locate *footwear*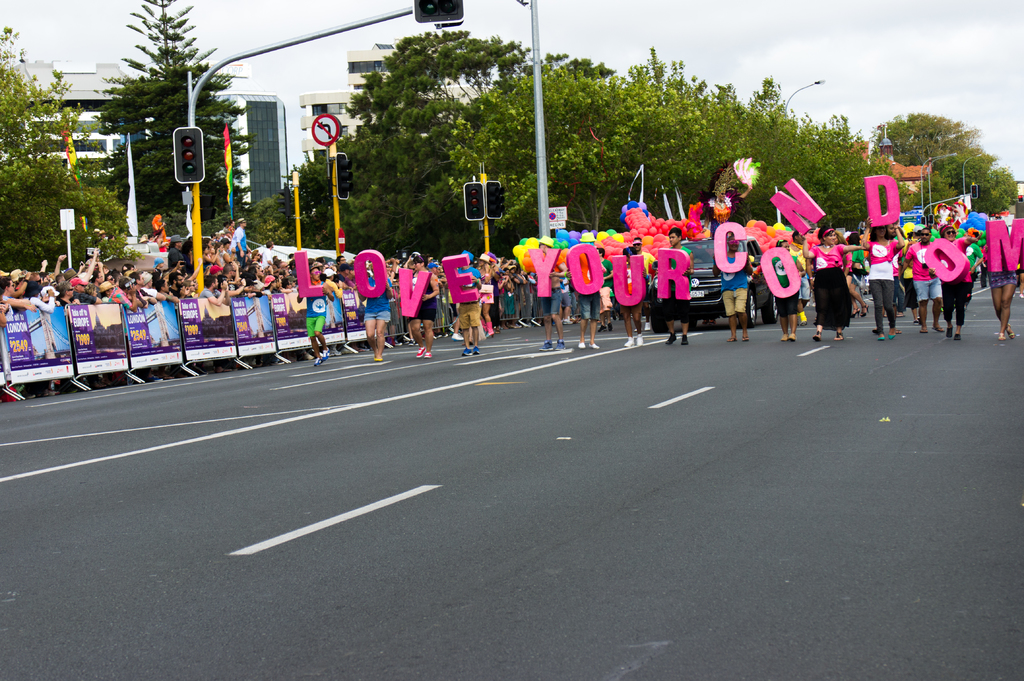
x1=997, y1=332, x2=1004, y2=340
